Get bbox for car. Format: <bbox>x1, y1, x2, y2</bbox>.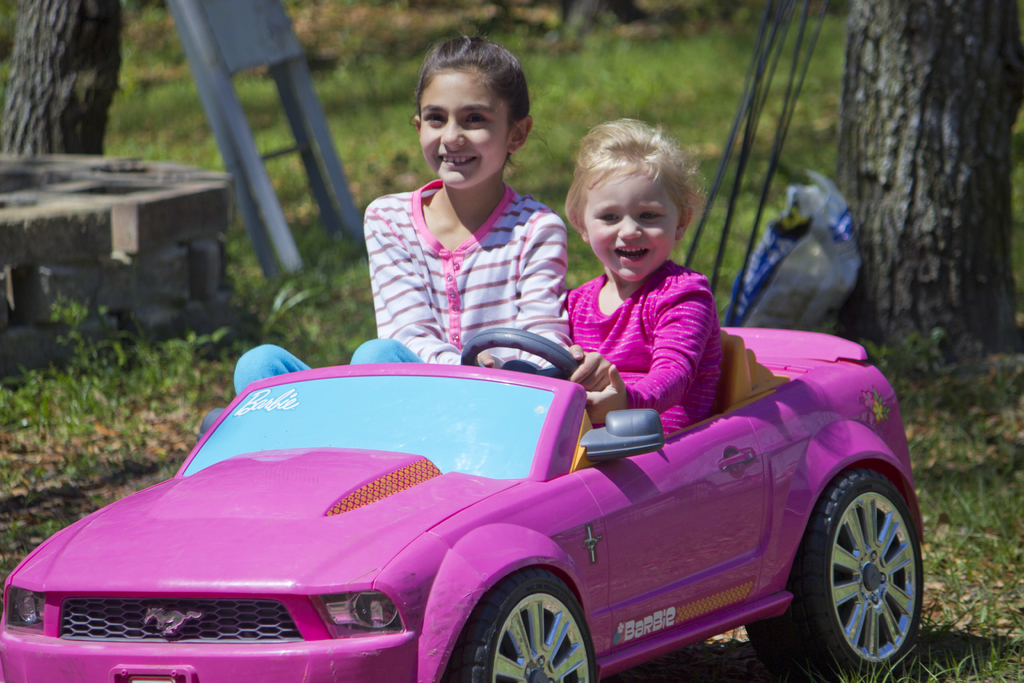
<bbox>0, 319, 924, 682</bbox>.
